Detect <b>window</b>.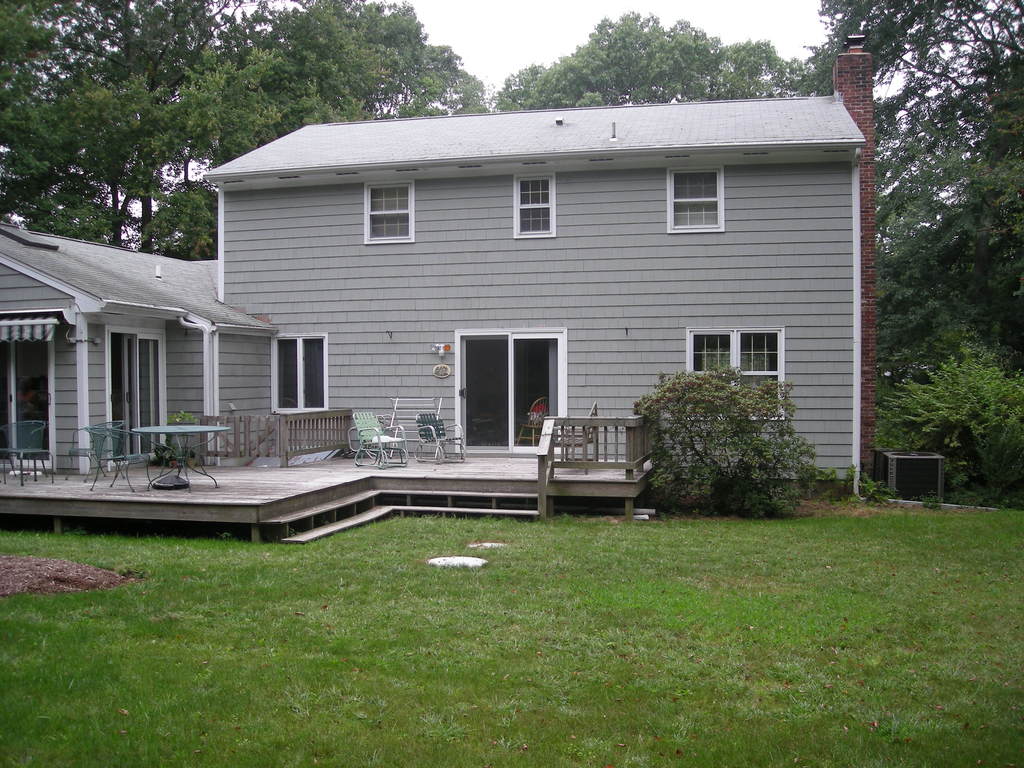
Detected at bbox=[514, 168, 557, 249].
